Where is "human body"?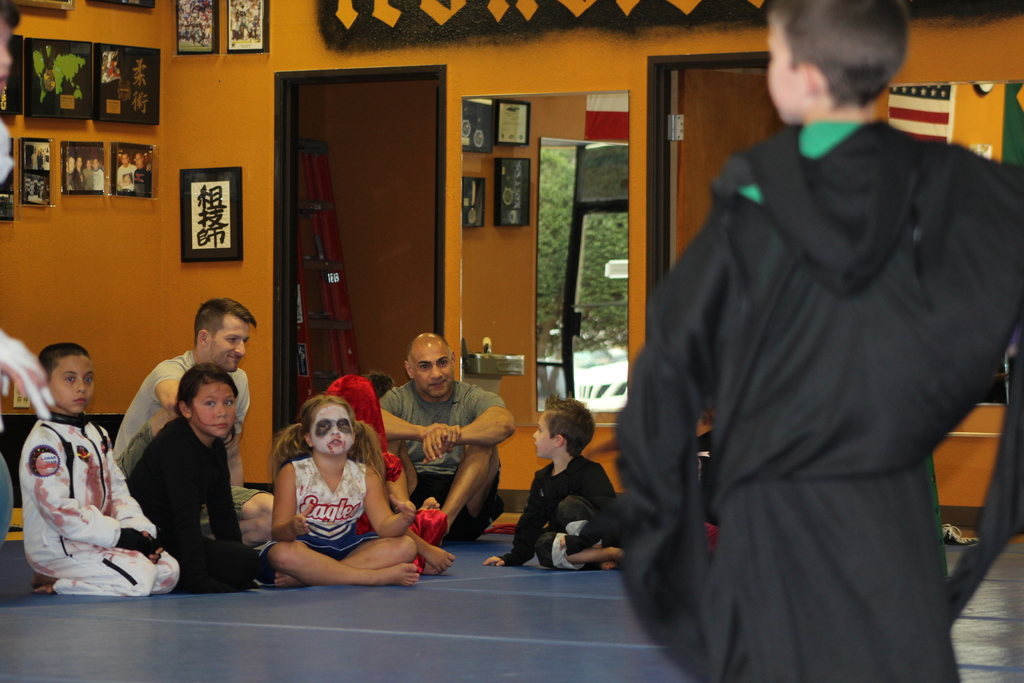
left=253, top=390, right=404, bottom=579.
